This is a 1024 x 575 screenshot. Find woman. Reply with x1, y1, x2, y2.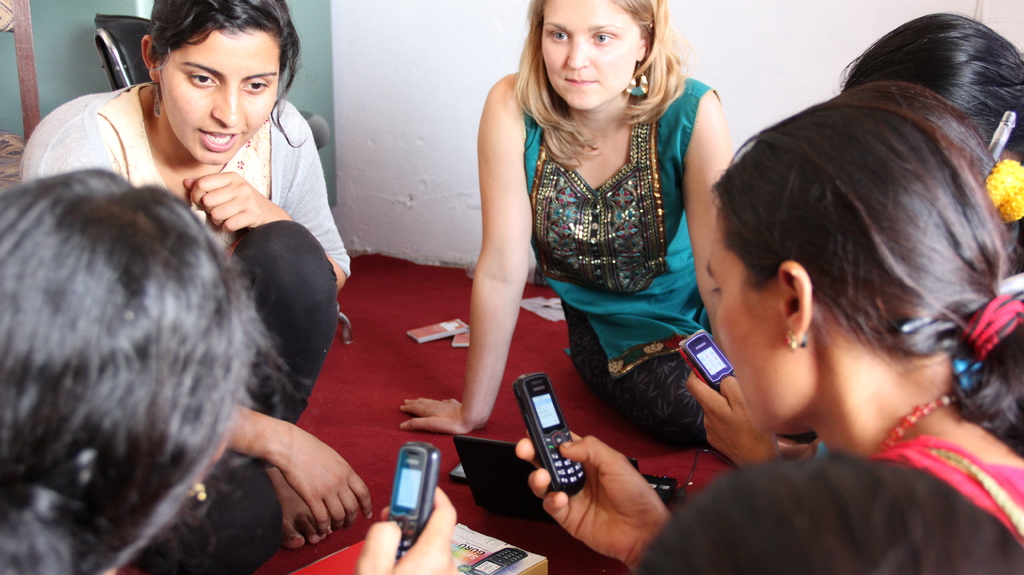
40, 0, 365, 565.
